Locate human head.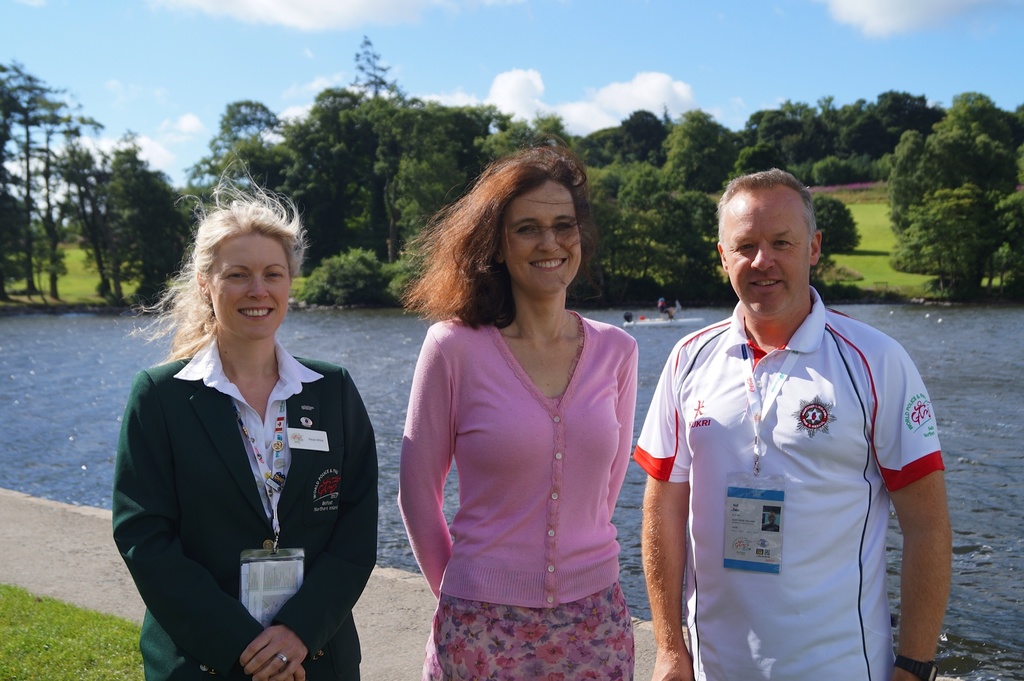
Bounding box: [492, 157, 586, 290].
